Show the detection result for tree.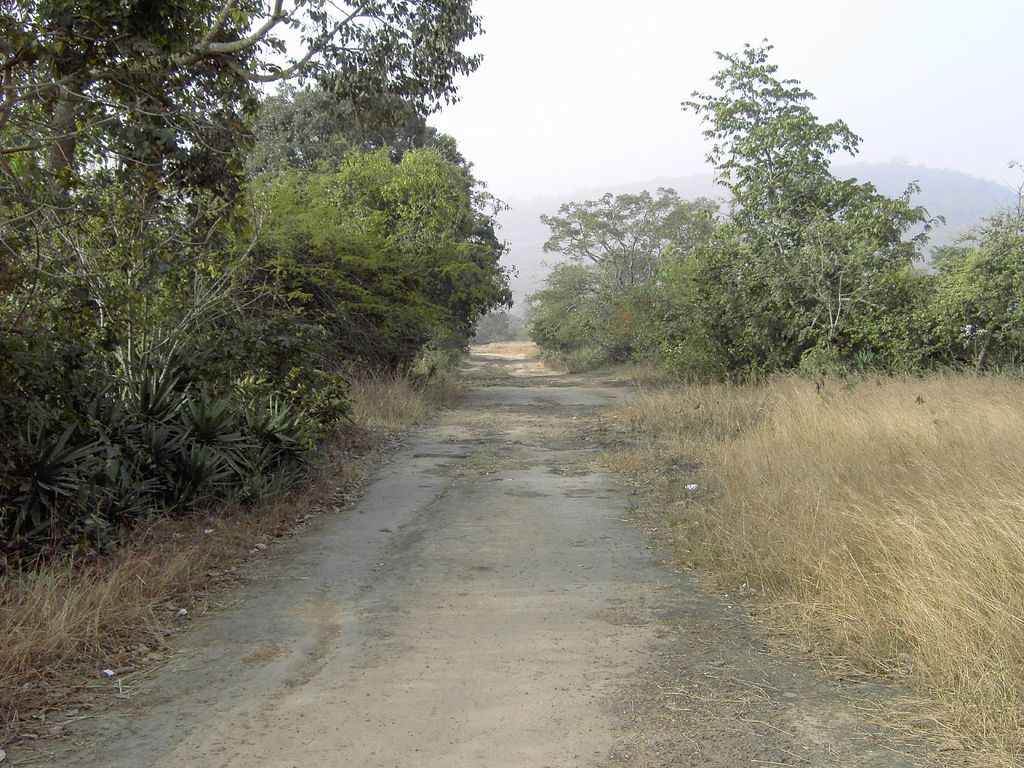
(648, 51, 940, 397).
